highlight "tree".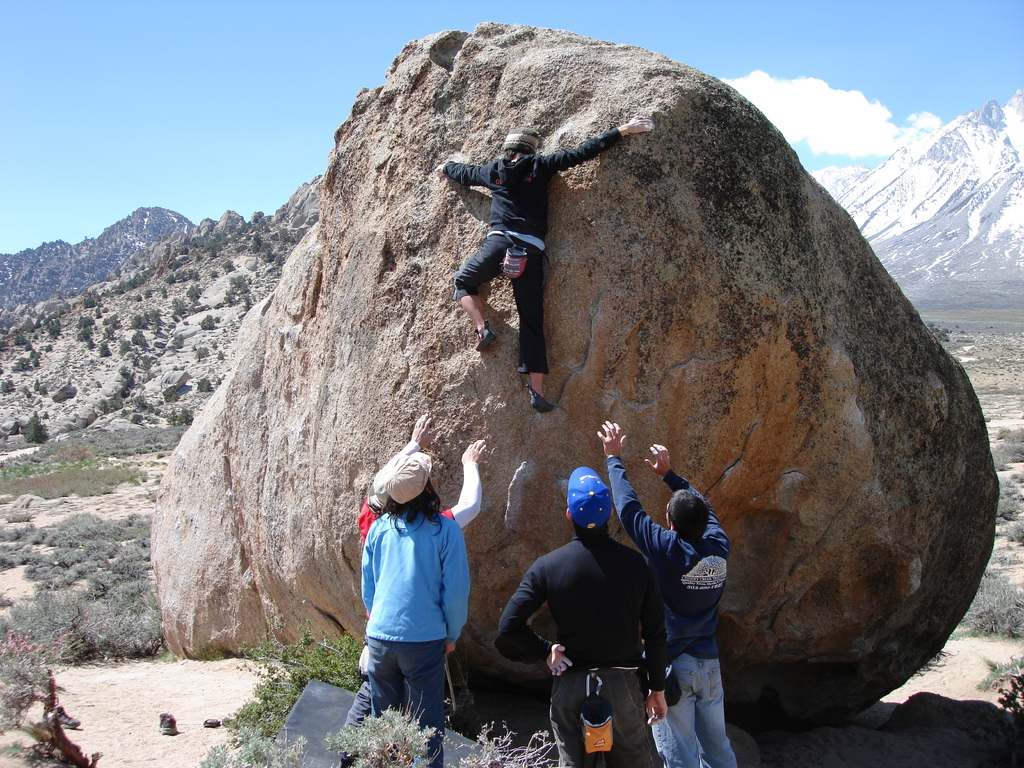
Highlighted region: (197,349,211,359).
